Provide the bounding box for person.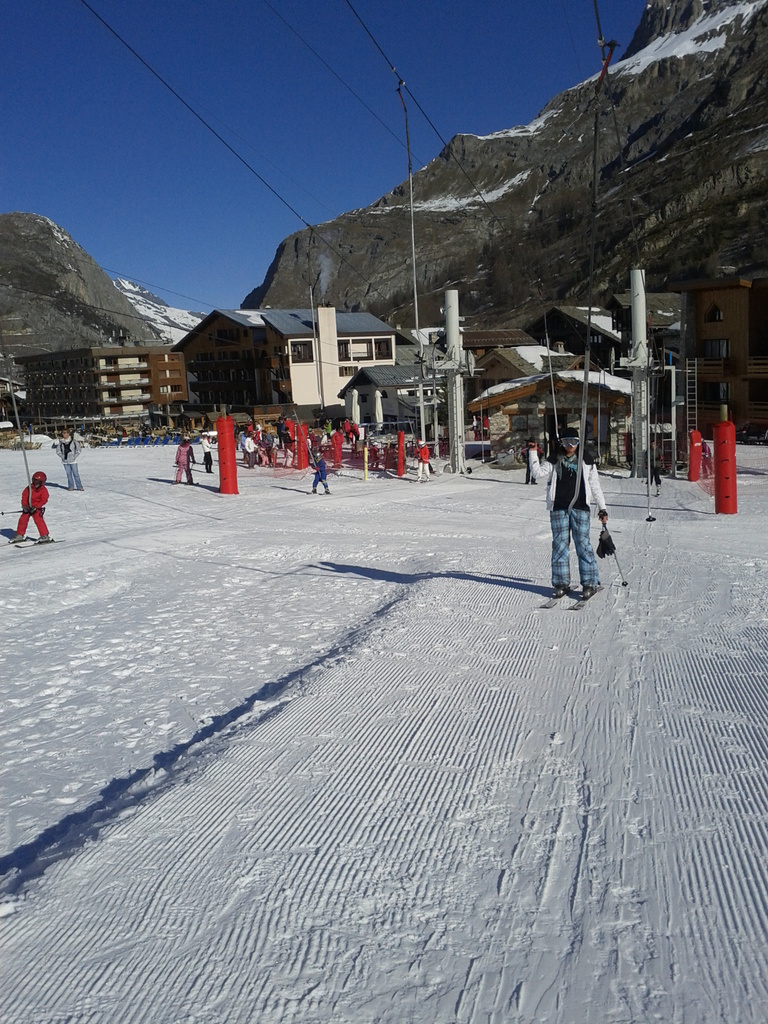
x1=10, y1=470, x2=50, y2=545.
